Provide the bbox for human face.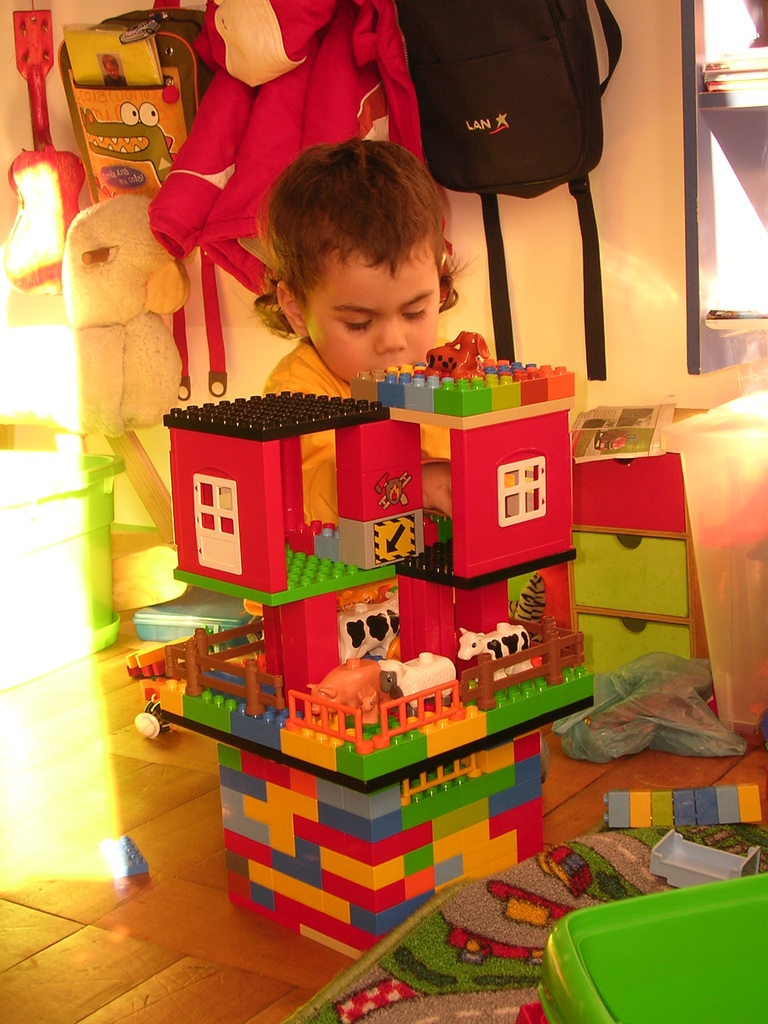
select_region(307, 255, 440, 384).
